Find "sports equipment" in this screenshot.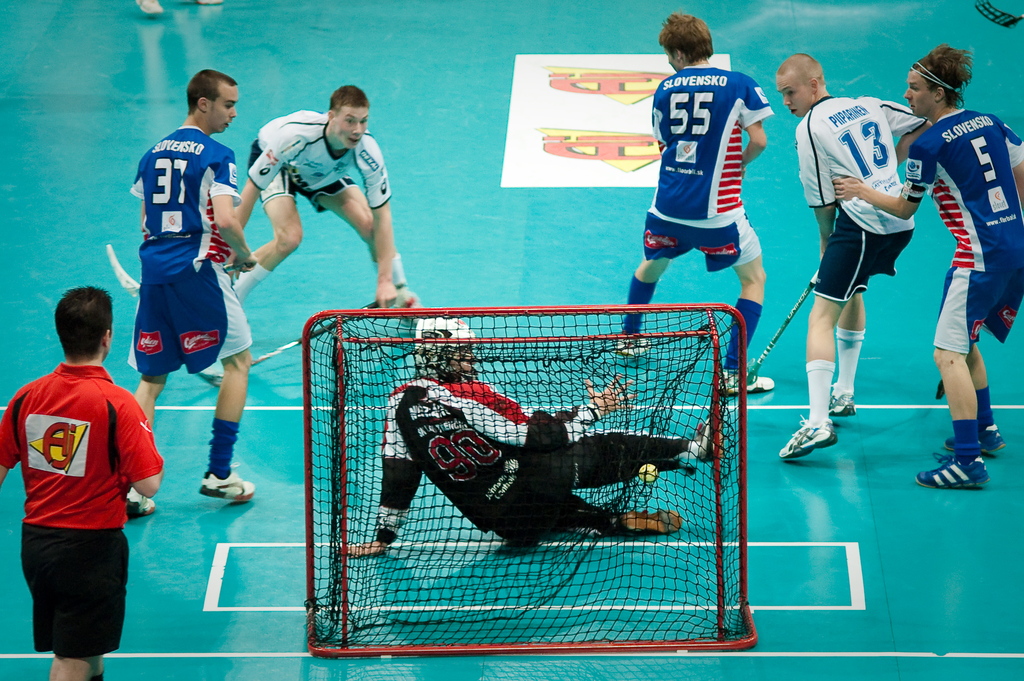
The bounding box for "sports equipment" is Rect(915, 455, 990, 488).
